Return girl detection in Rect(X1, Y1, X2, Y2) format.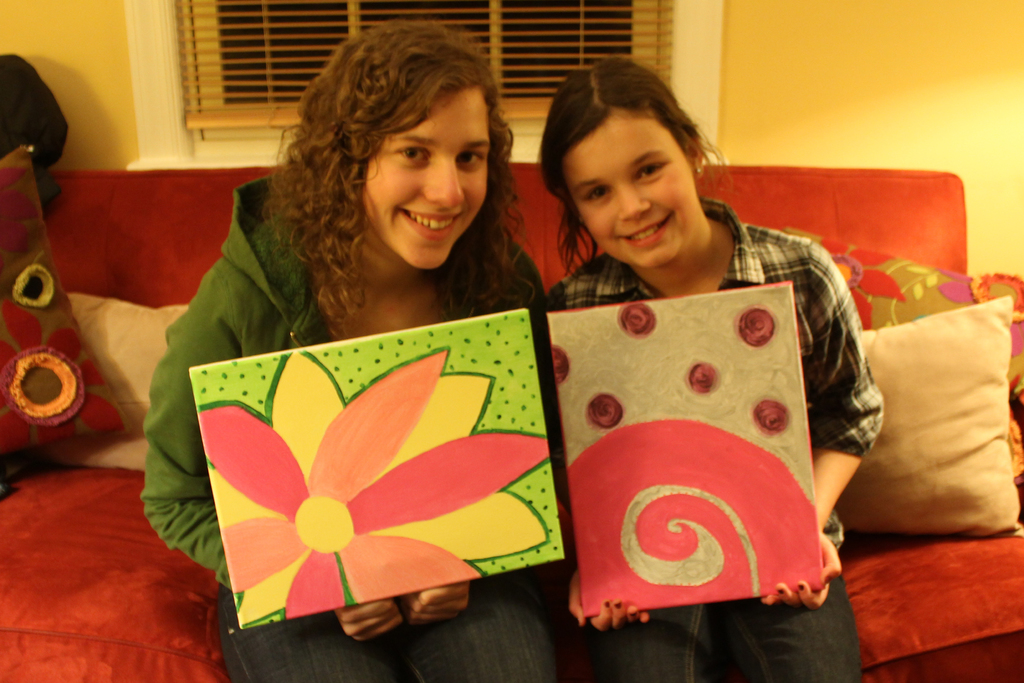
Rect(138, 19, 565, 682).
